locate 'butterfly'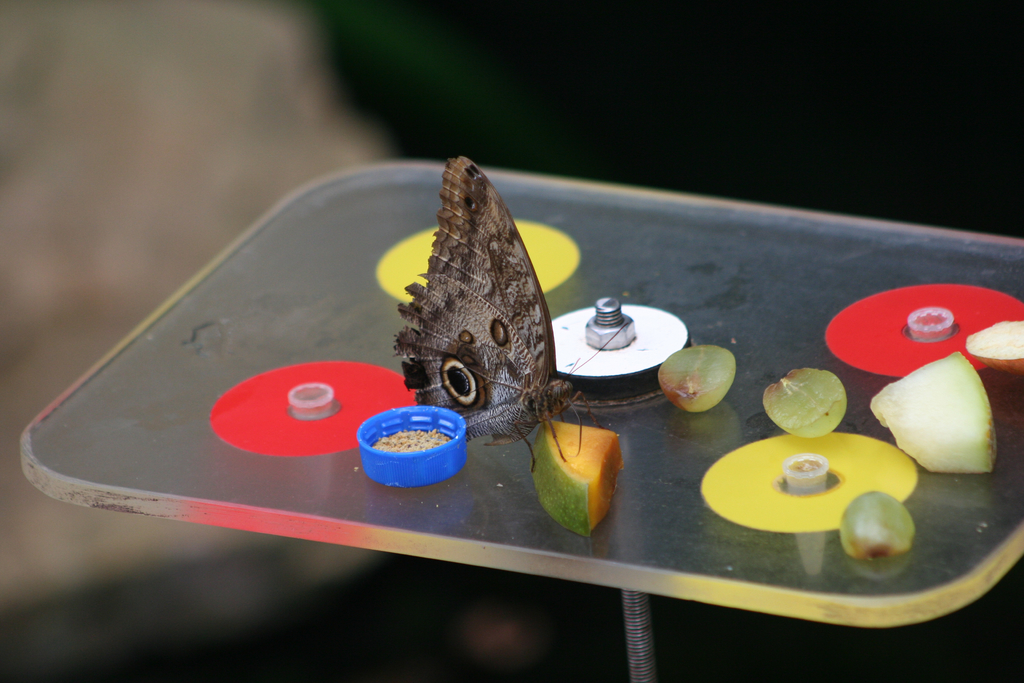
l=394, t=152, r=648, b=484
